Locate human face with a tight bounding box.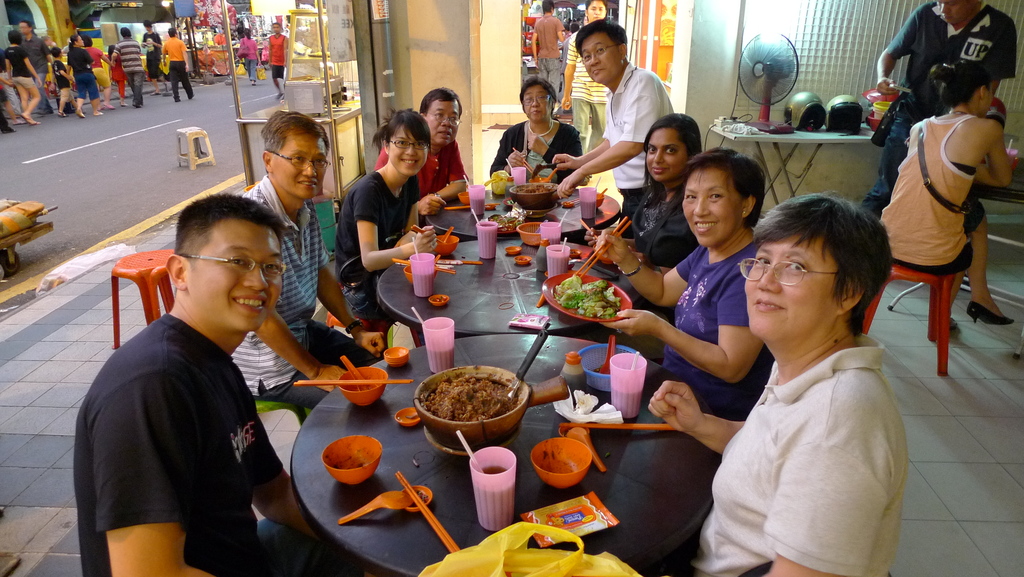
region(51, 48, 63, 58).
